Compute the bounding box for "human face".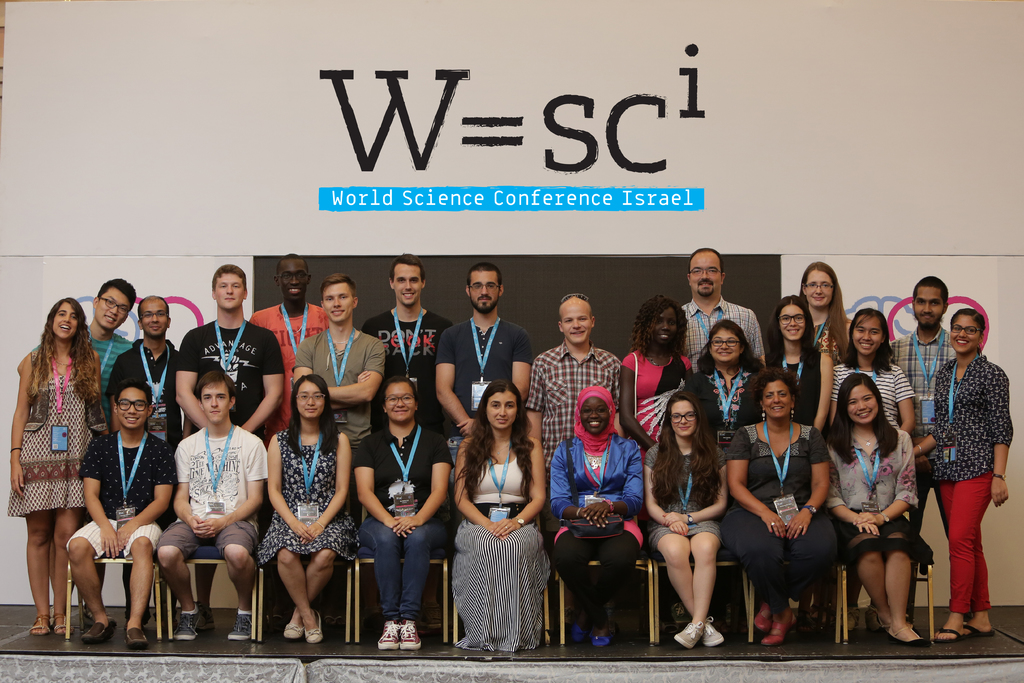
detection(297, 388, 323, 424).
